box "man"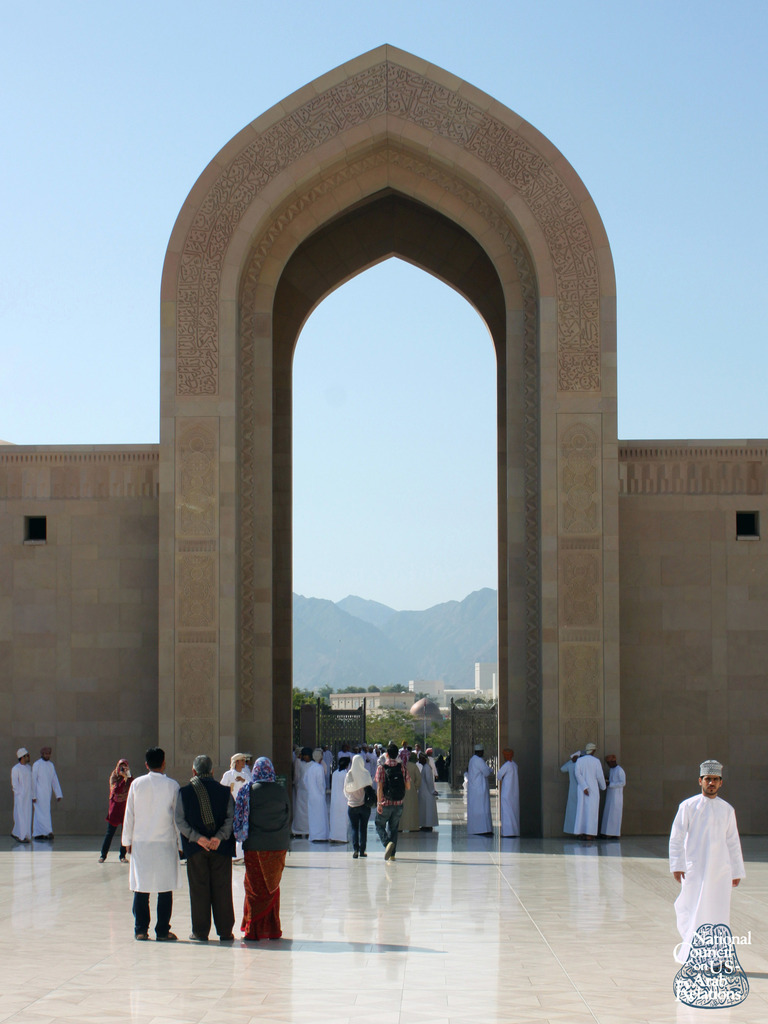
BBox(577, 741, 602, 835)
